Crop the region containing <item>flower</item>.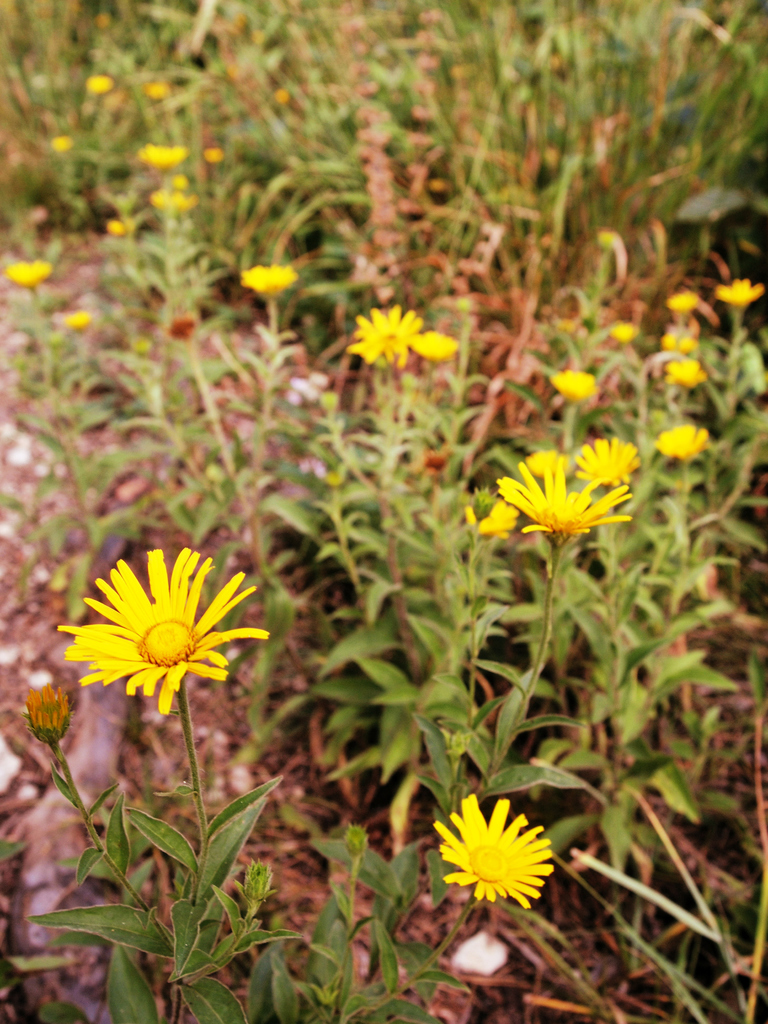
Crop region: 660 357 708 387.
